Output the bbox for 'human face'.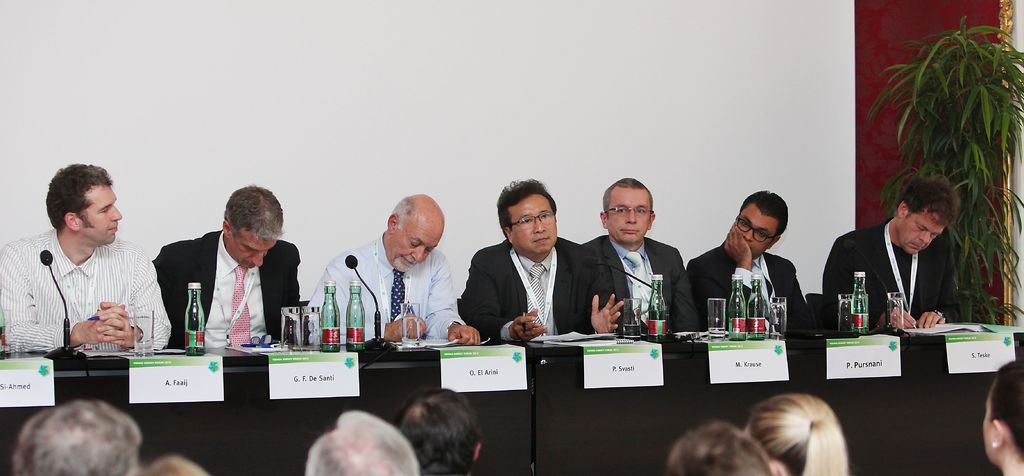
[left=87, top=186, right=116, bottom=241].
